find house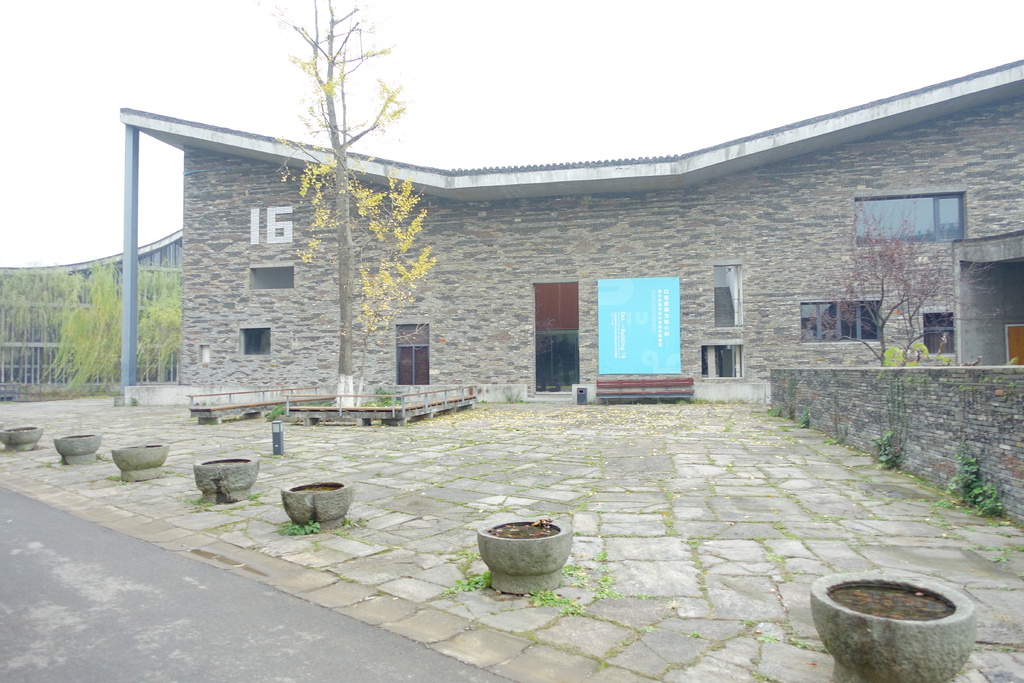
l=0, t=60, r=1023, b=531
